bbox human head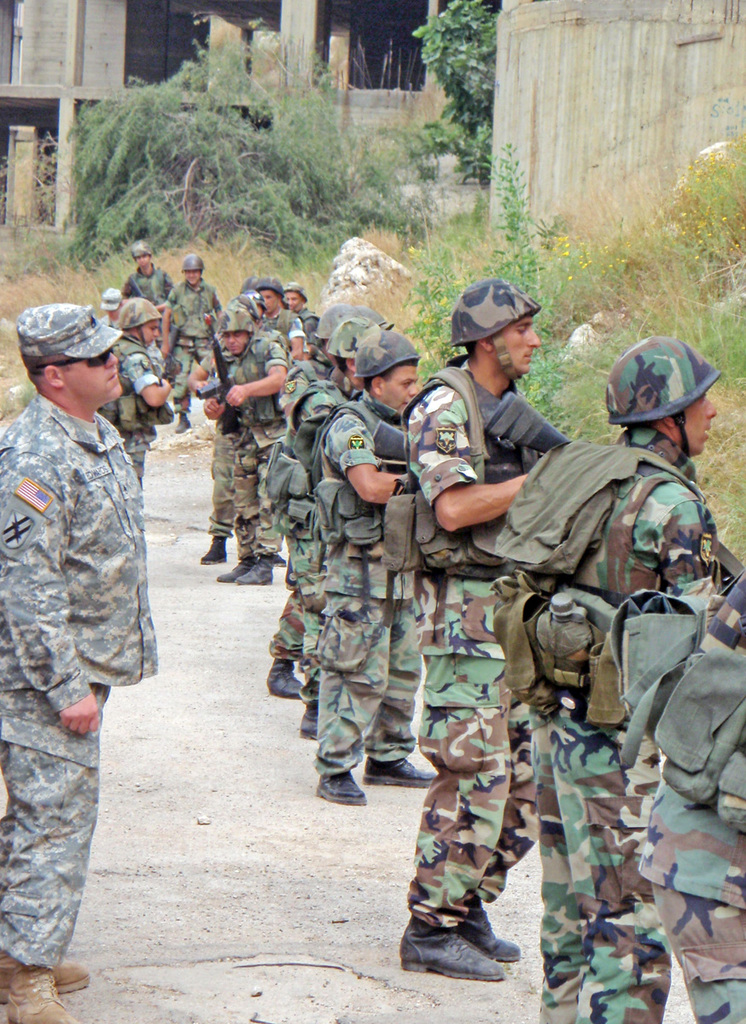
box=[216, 307, 257, 358]
